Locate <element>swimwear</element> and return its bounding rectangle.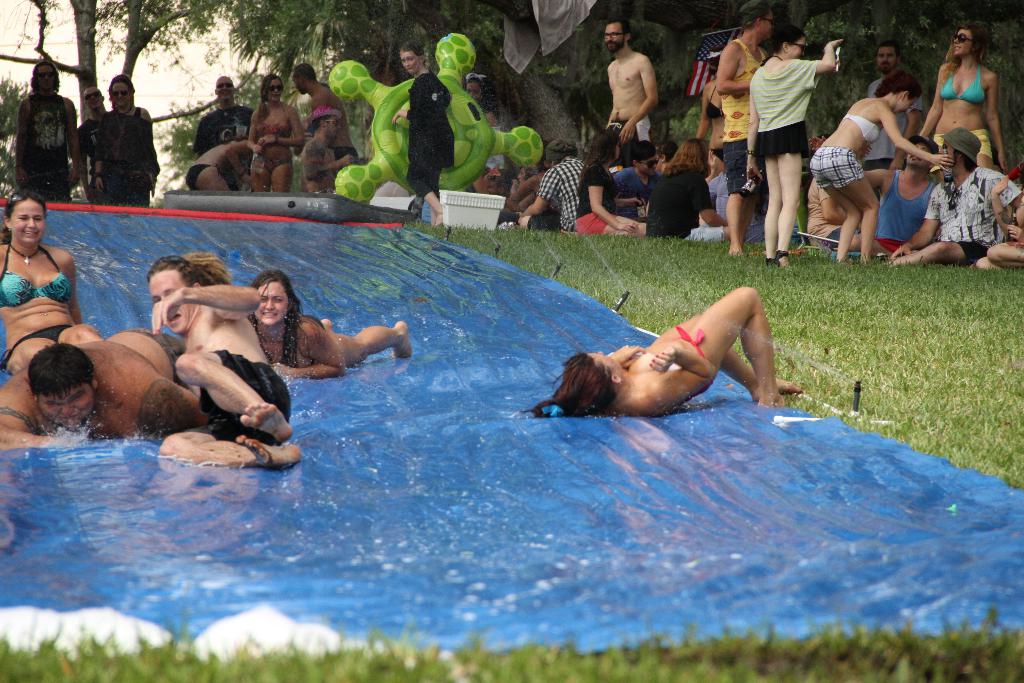
{"x1": 251, "y1": 150, "x2": 296, "y2": 174}.
